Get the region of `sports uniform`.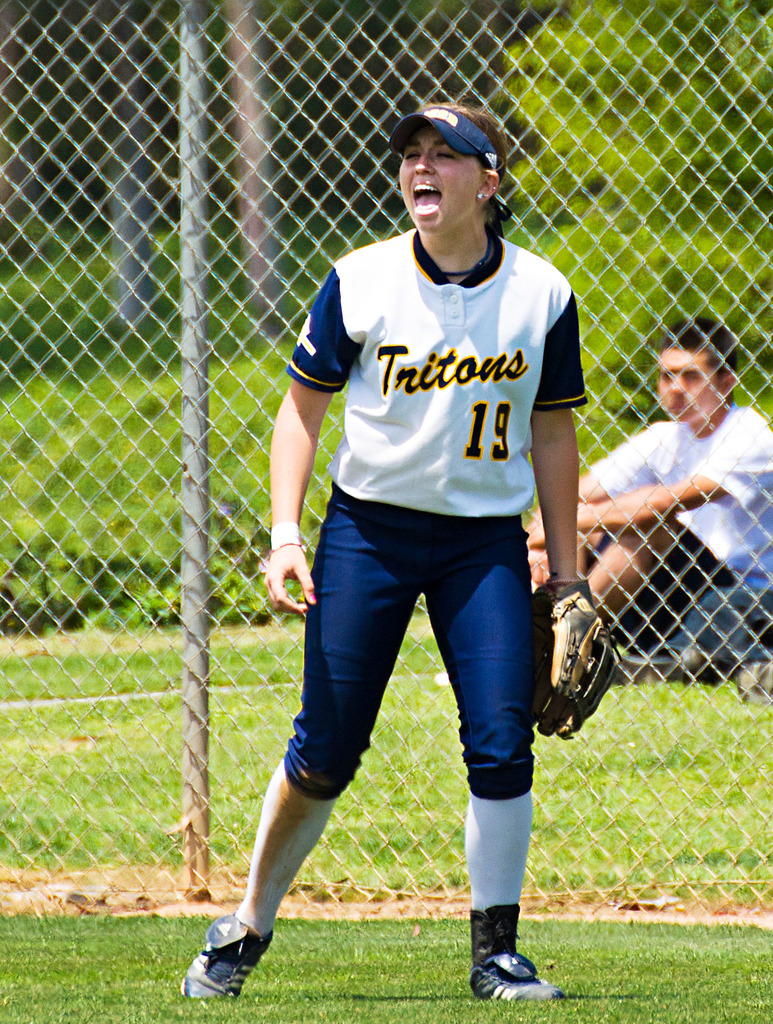
bbox(204, 102, 637, 986).
